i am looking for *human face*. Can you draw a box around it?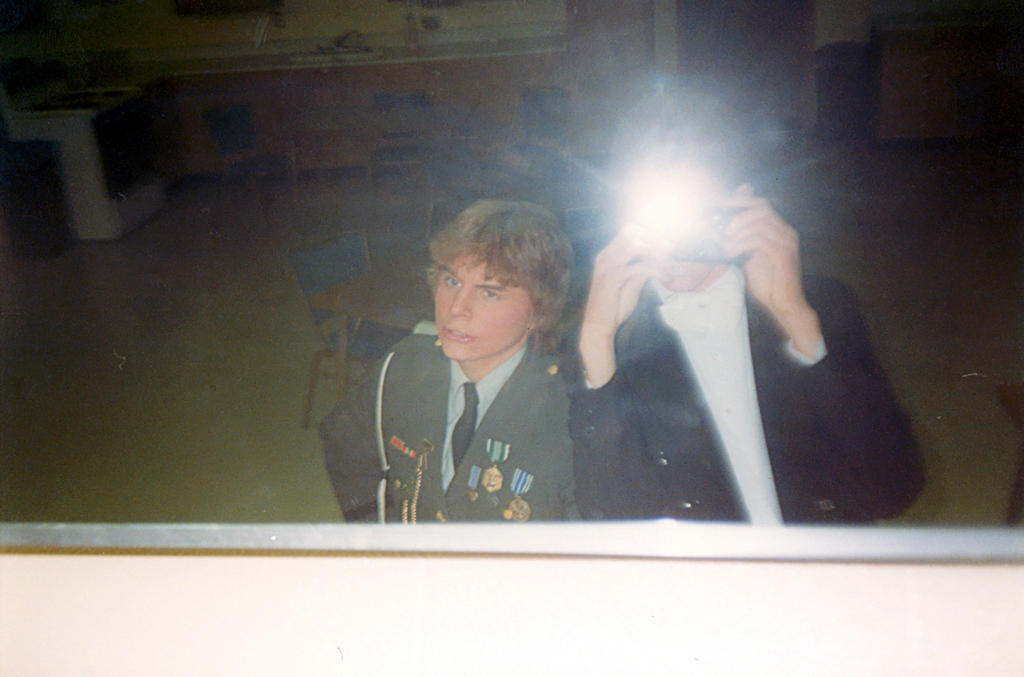
Sure, the bounding box is 427/255/524/359.
